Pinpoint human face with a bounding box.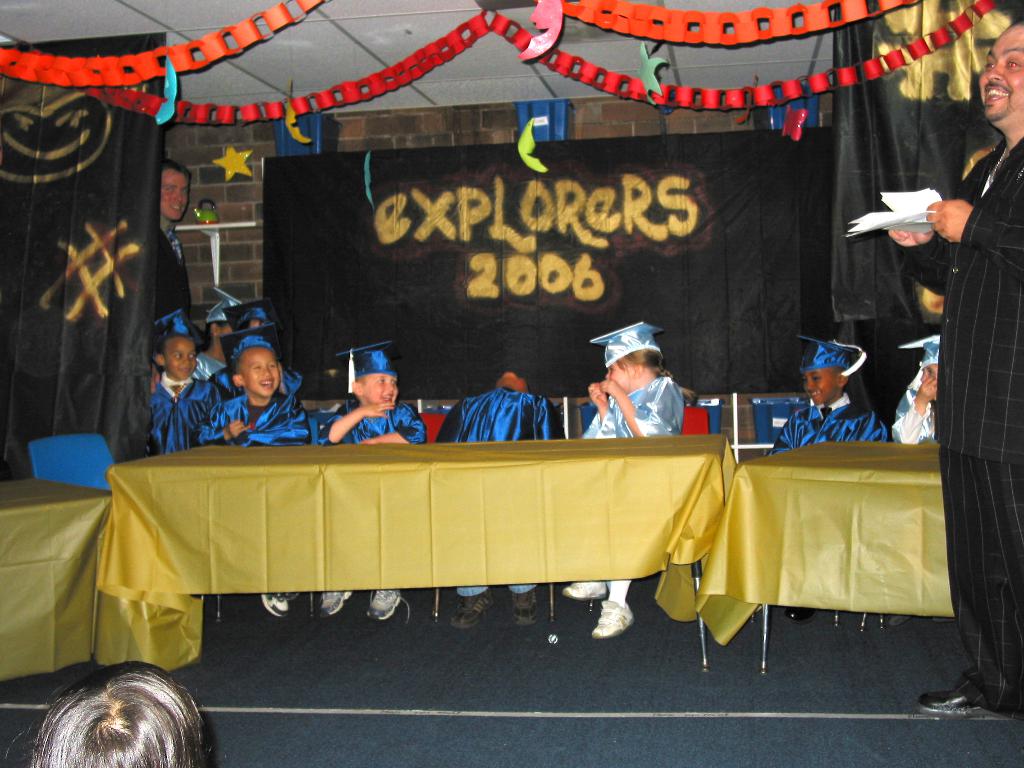
box=[243, 351, 278, 394].
